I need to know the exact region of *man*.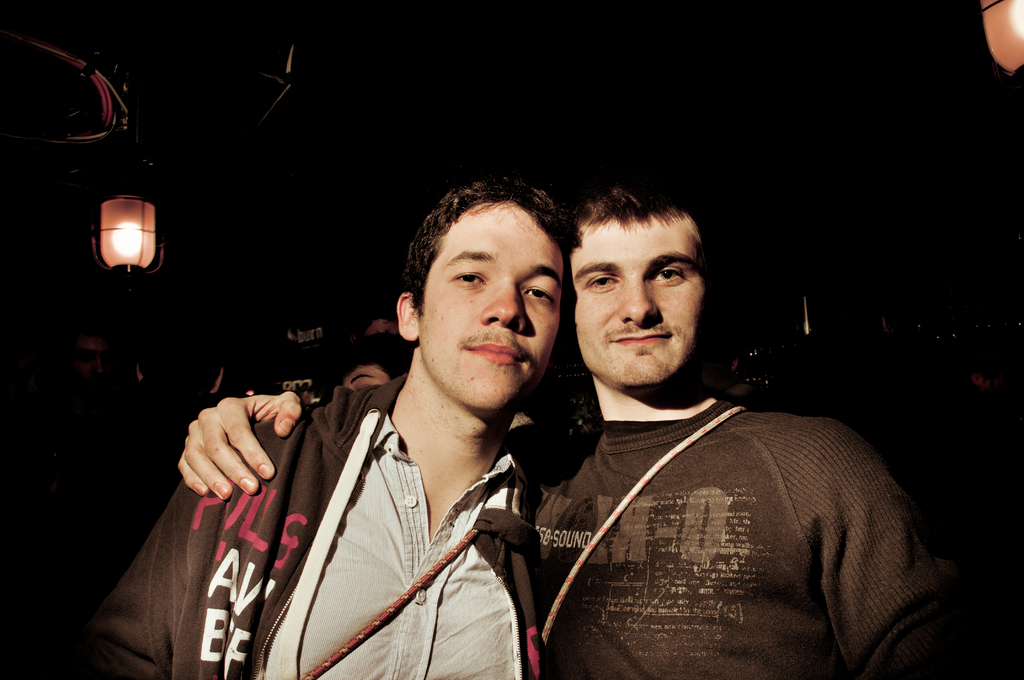
Region: bbox(68, 179, 579, 679).
